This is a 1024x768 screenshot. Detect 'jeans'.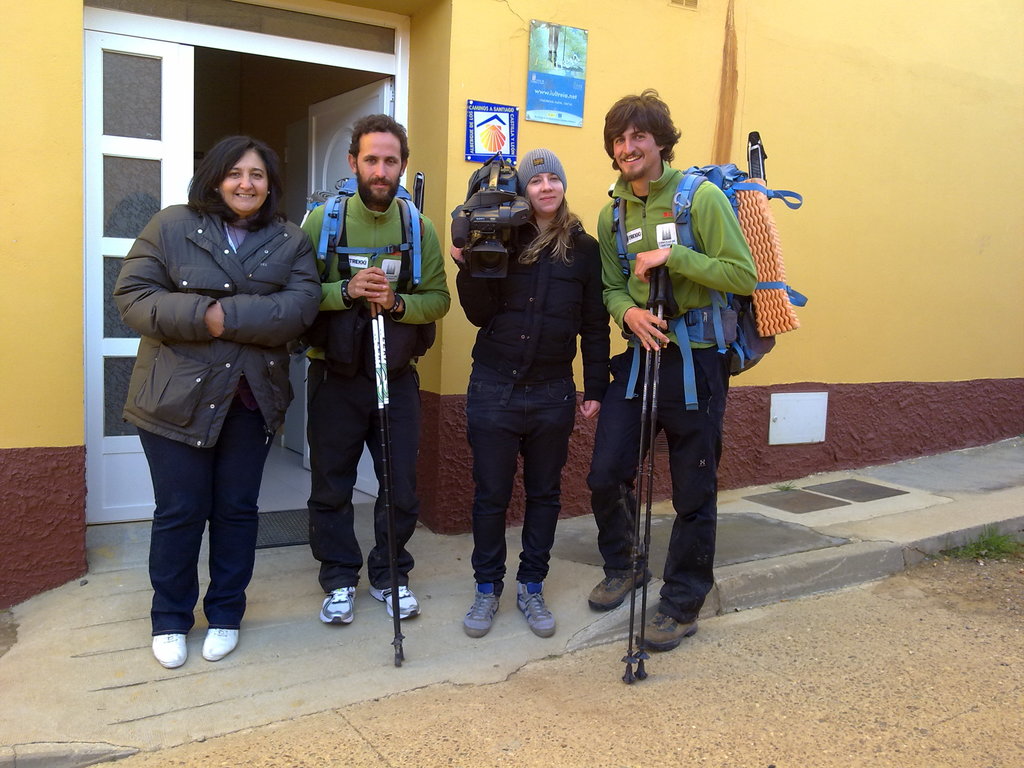
[x1=127, y1=390, x2=271, y2=640].
